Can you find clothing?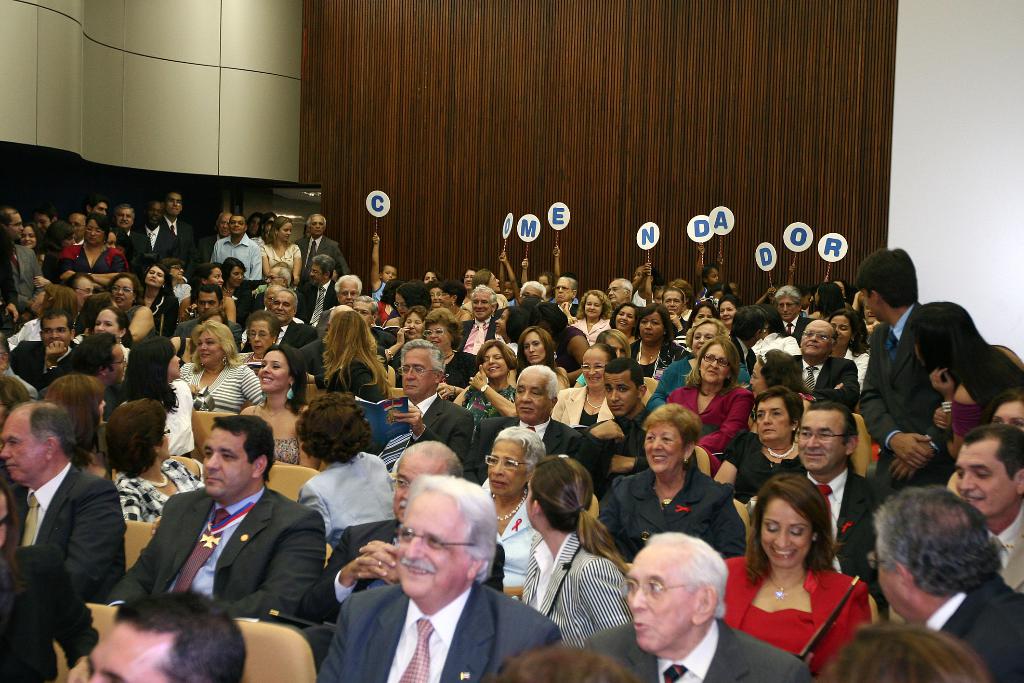
Yes, bounding box: (x1=175, y1=359, x2=263, y2=413).
